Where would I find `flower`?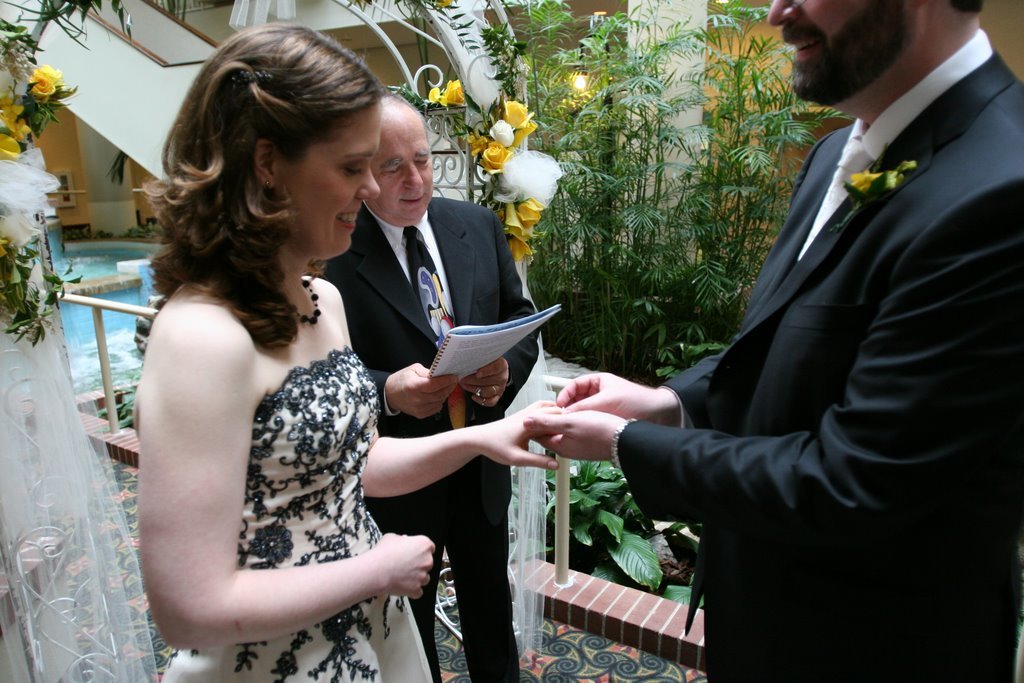
At [27, 73, 52, 98].
